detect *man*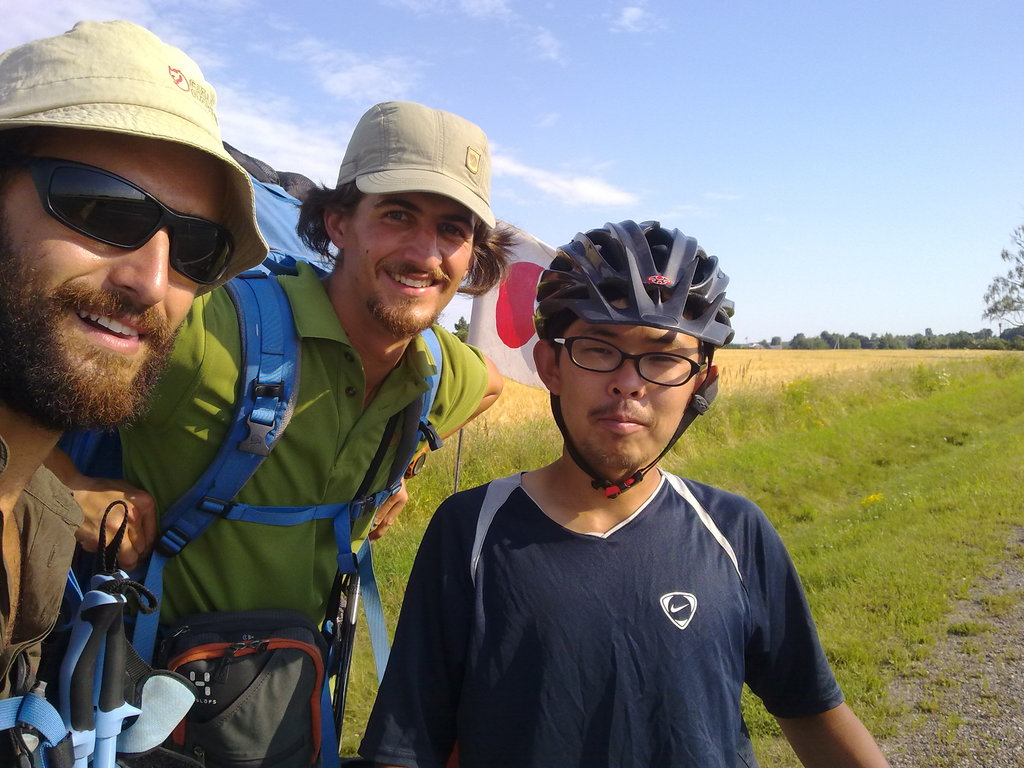
x1=0, y1=16, x2=268, y2=767
